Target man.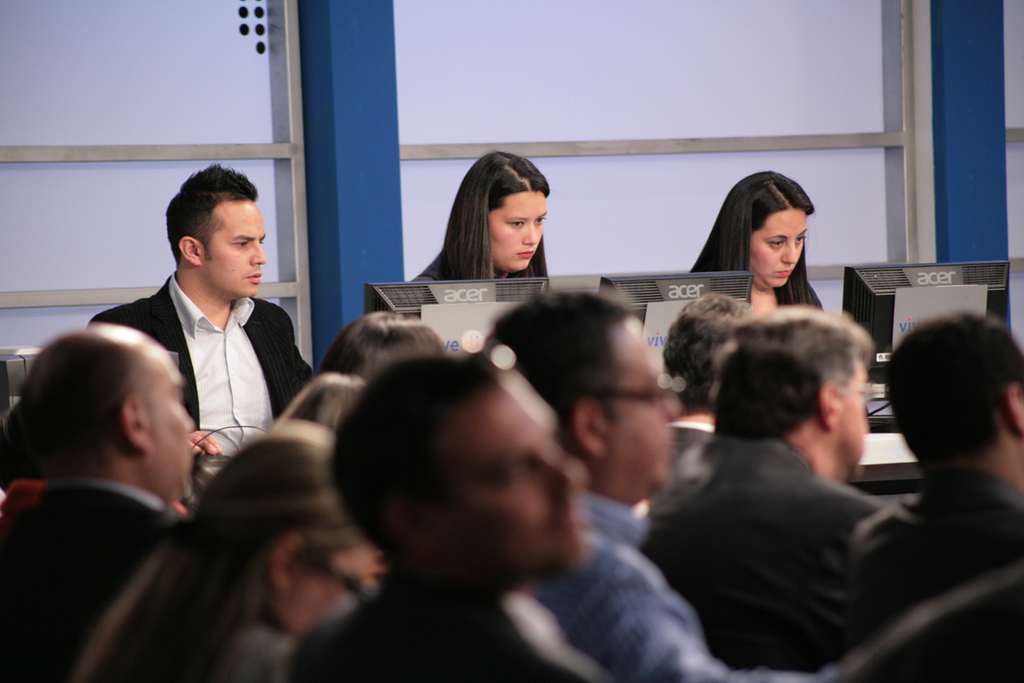
Target region: {"left": 847, "top": 308, "right": 1023, "bottom": 682}.
